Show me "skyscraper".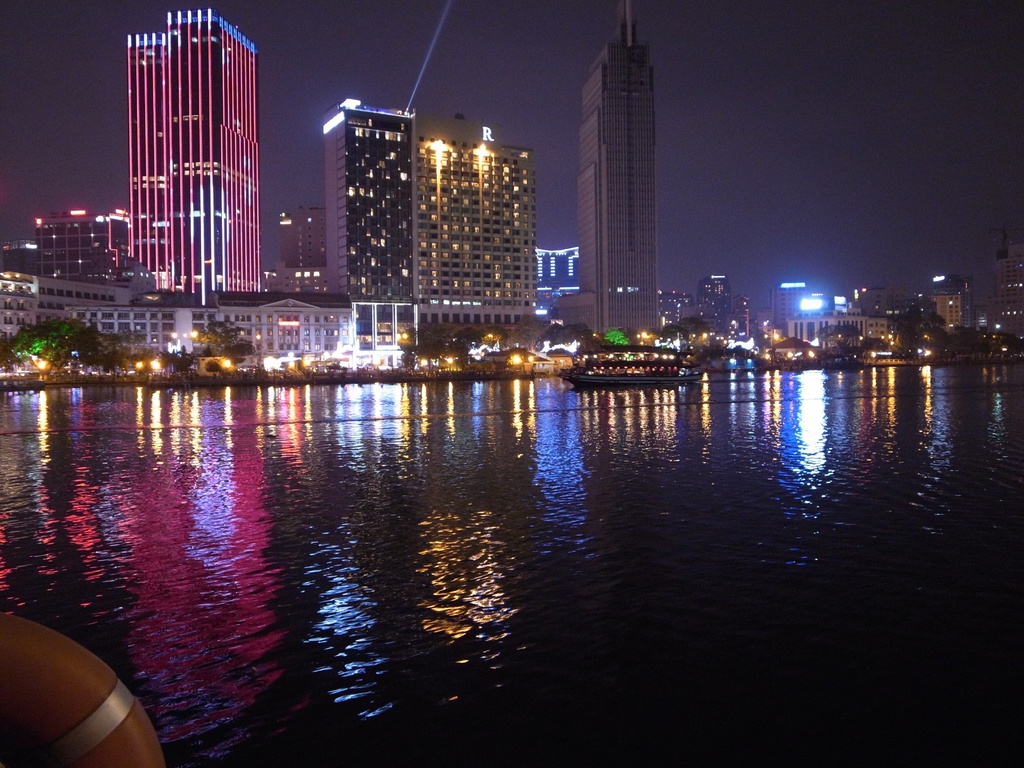
"skyscraper" is here: [x1=38, y1=207, x2=131, y2=286].
